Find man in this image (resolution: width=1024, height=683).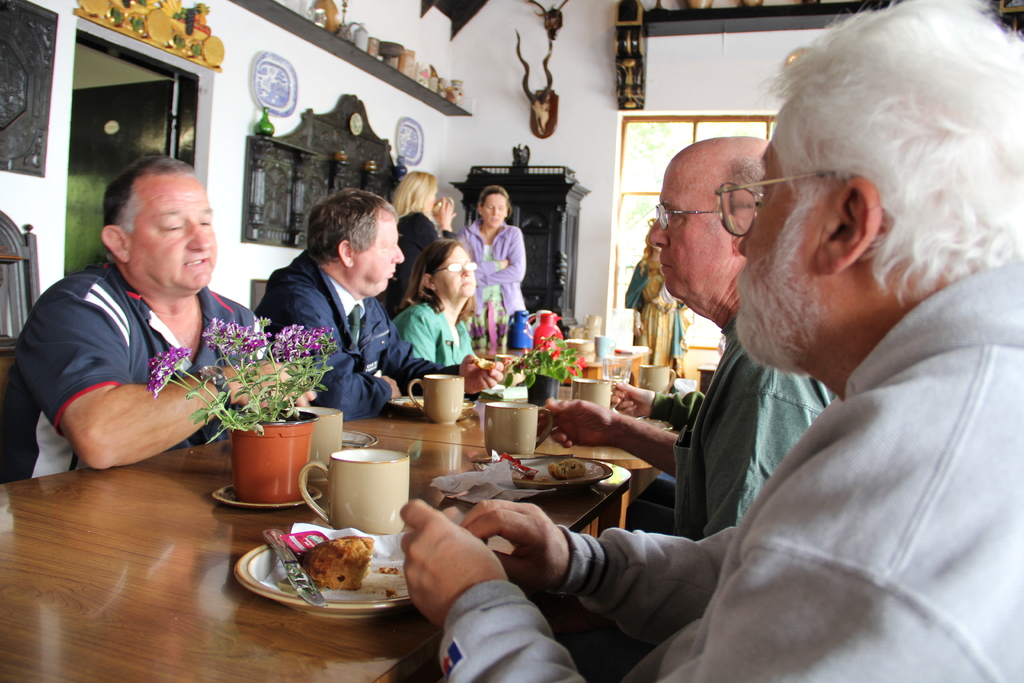
box(253, 189, 502, 423).
